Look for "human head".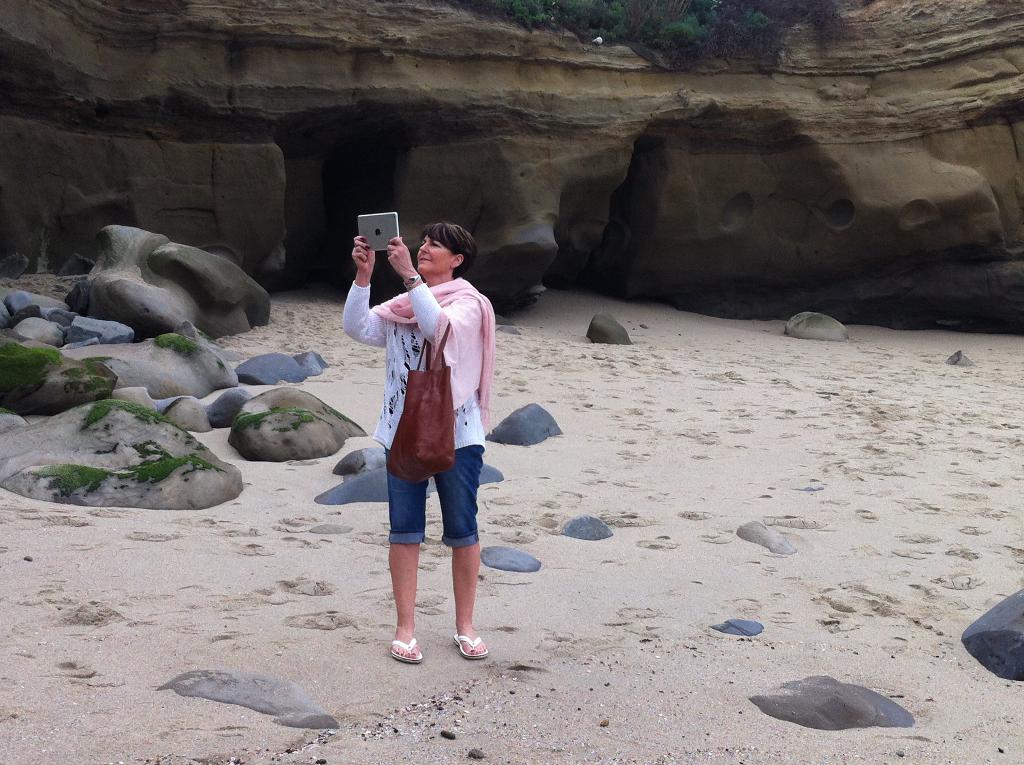
Found: rect(412, 216, 481, 282).
